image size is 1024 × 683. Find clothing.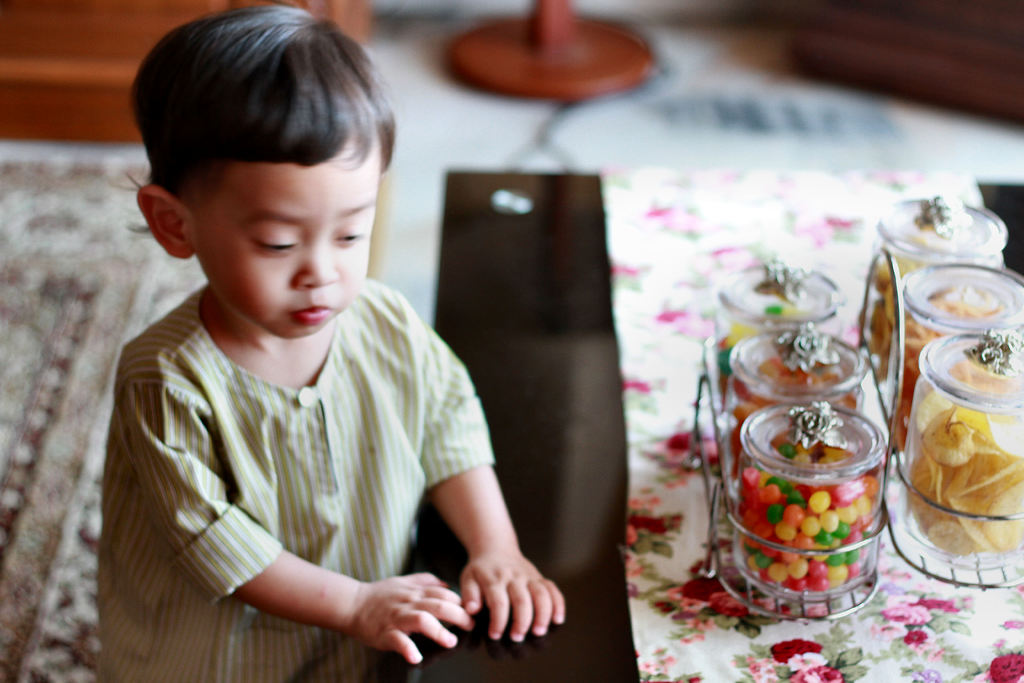
box(93, 230, 531, 672).
